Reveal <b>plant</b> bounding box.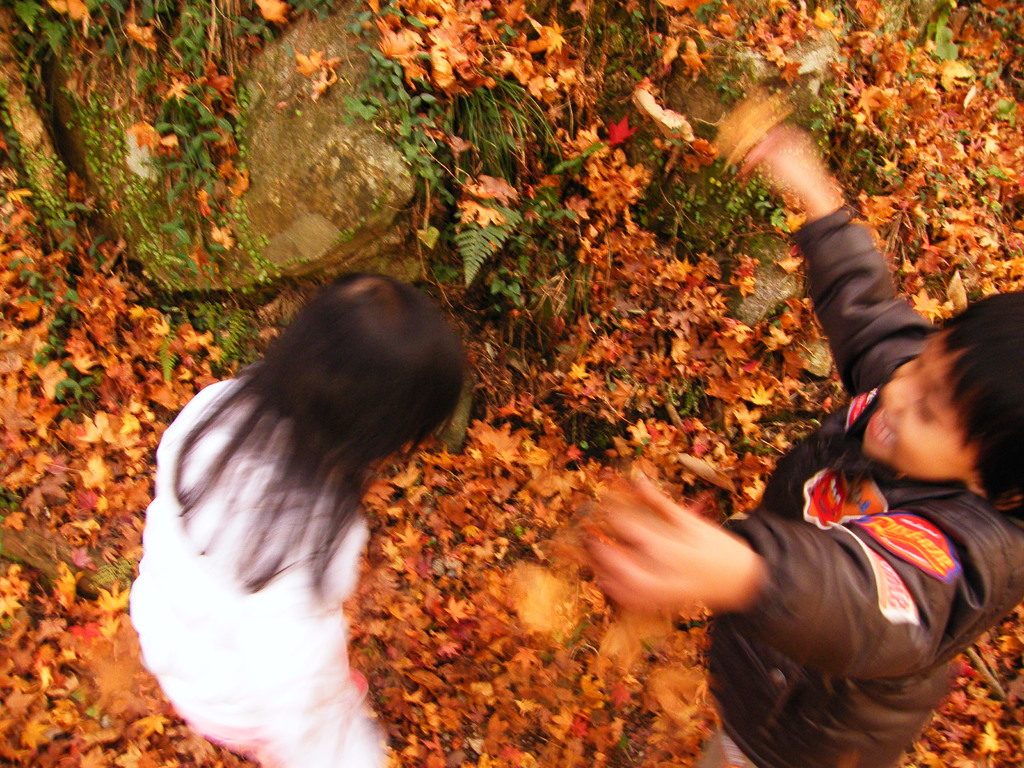
Revealed: 501 19 516 42.
